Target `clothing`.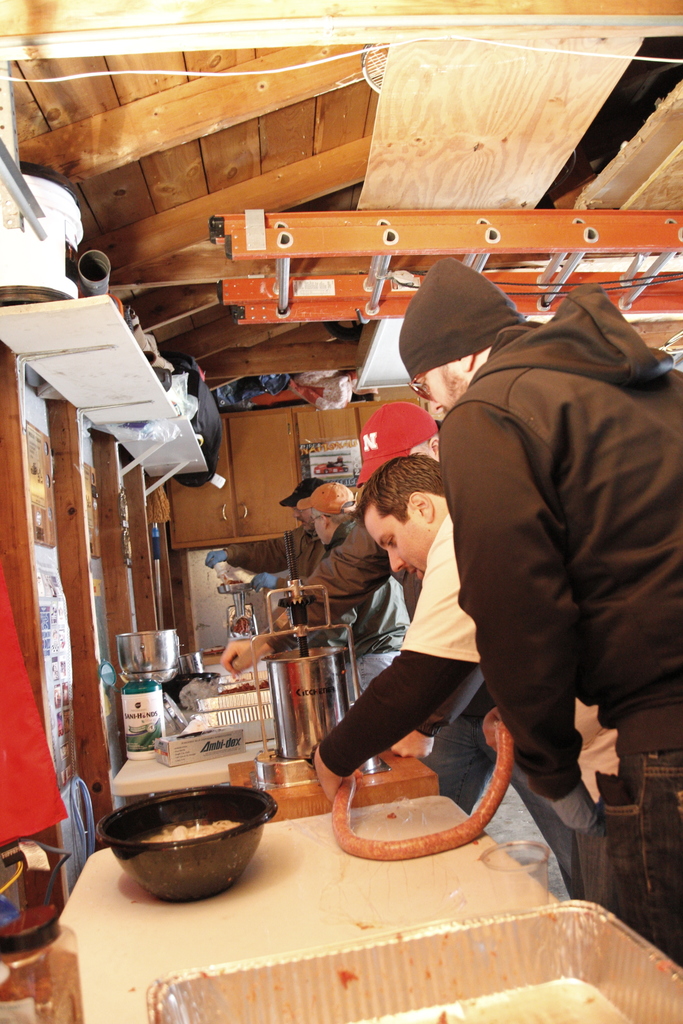
Target region: <region>313, 646, 481, 785</region>.
